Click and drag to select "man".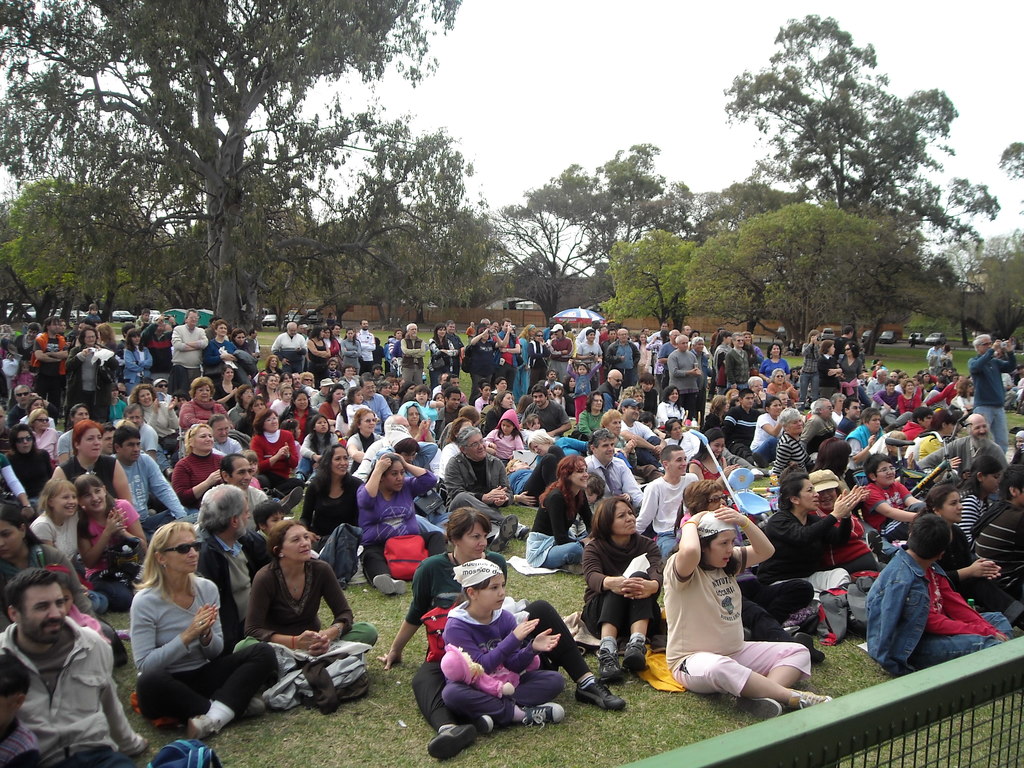
Selection: crop(701, 329, 734, 384).
